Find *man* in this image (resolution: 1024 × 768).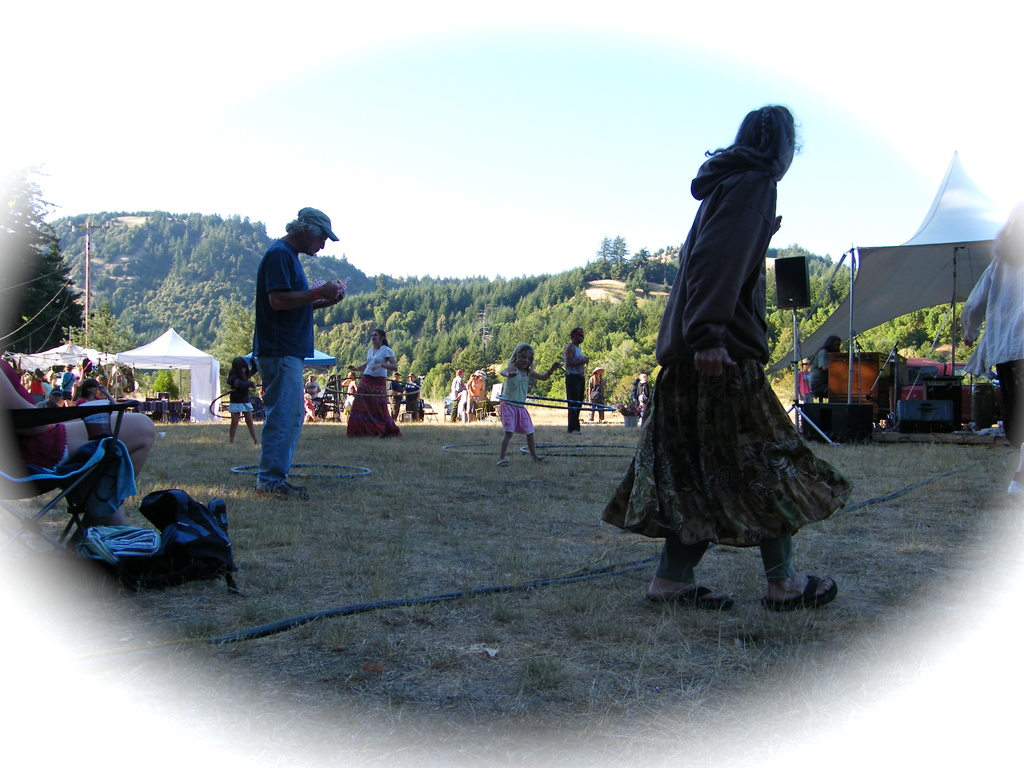
detection(223, 220, 333, 484).
